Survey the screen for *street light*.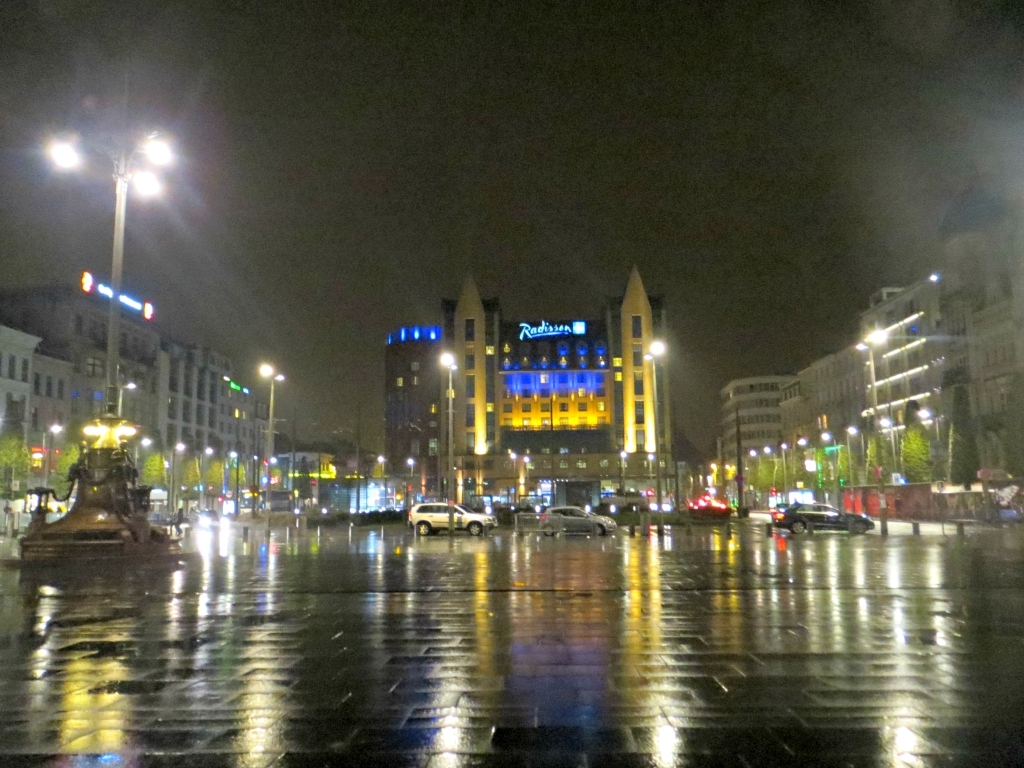
Survey found: (x1=225, y1=446, x2=240, y2=518).
